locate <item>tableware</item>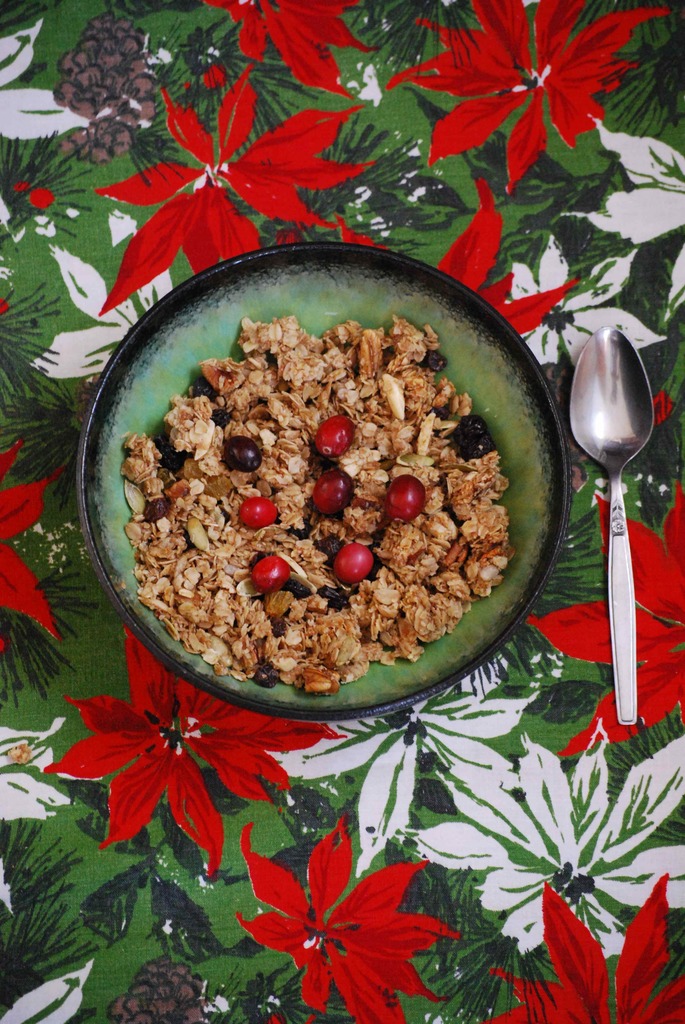
(571, 324, 663, 732)
